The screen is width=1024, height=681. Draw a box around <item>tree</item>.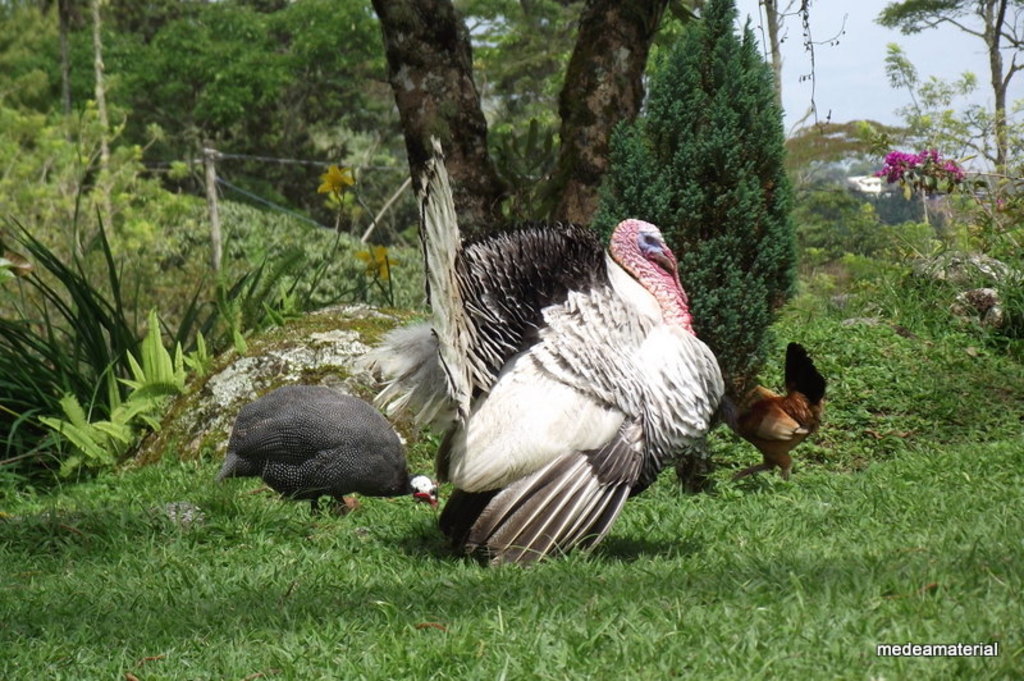
[876,0,1023,184].
